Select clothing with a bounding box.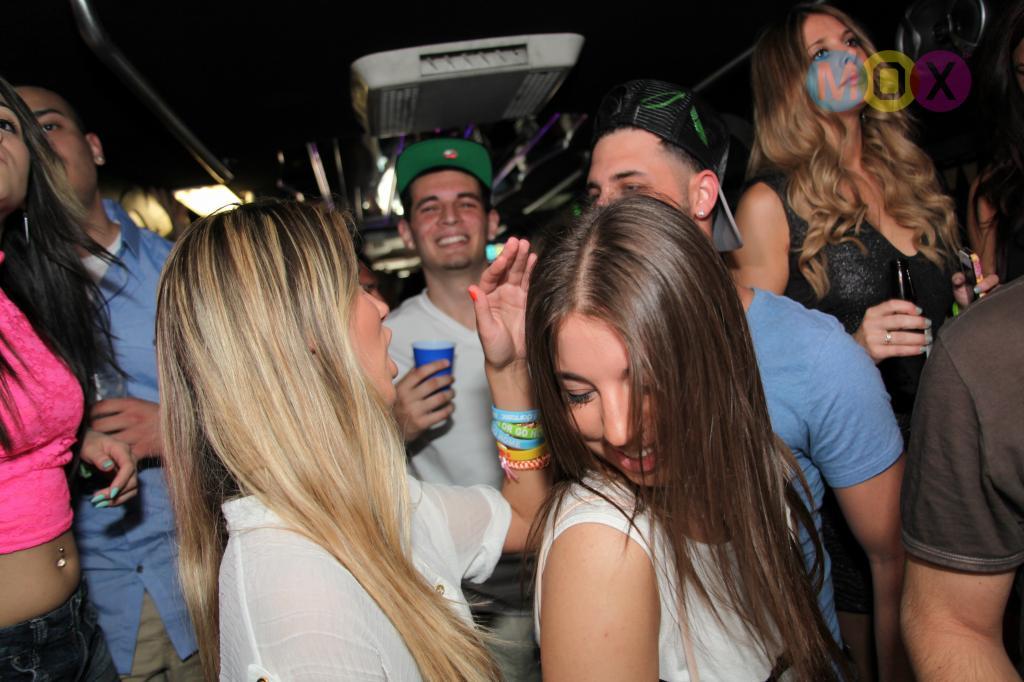
[12, 180, 208, 681].
